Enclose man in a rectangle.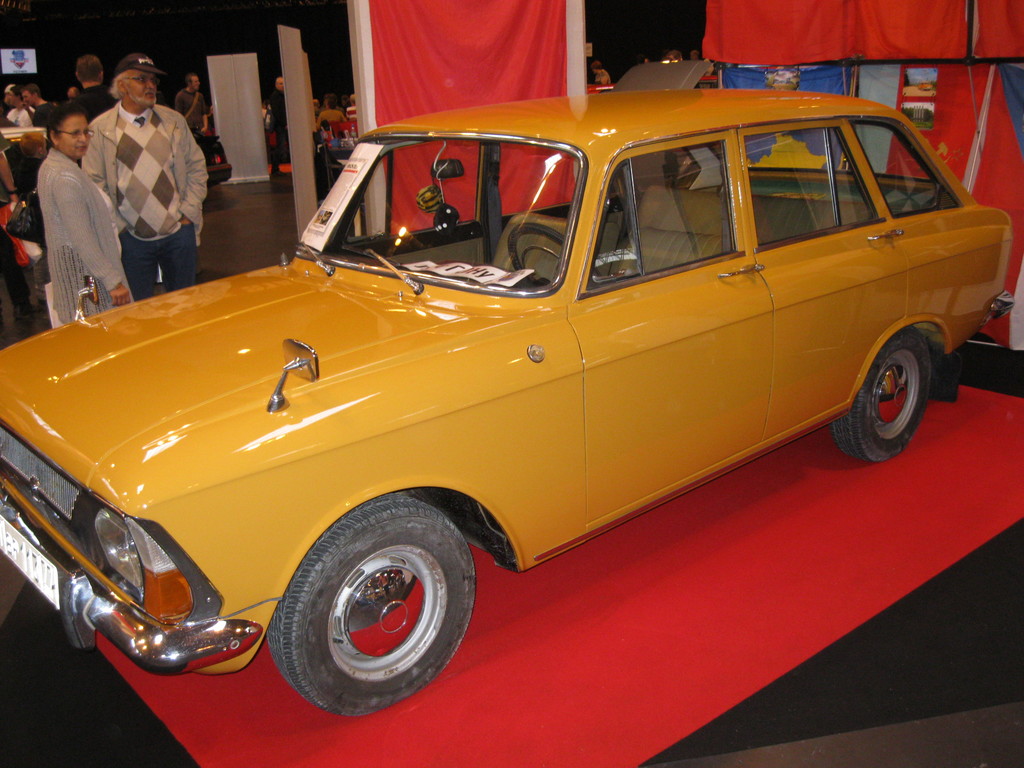
[73, 62, 204, 286].
